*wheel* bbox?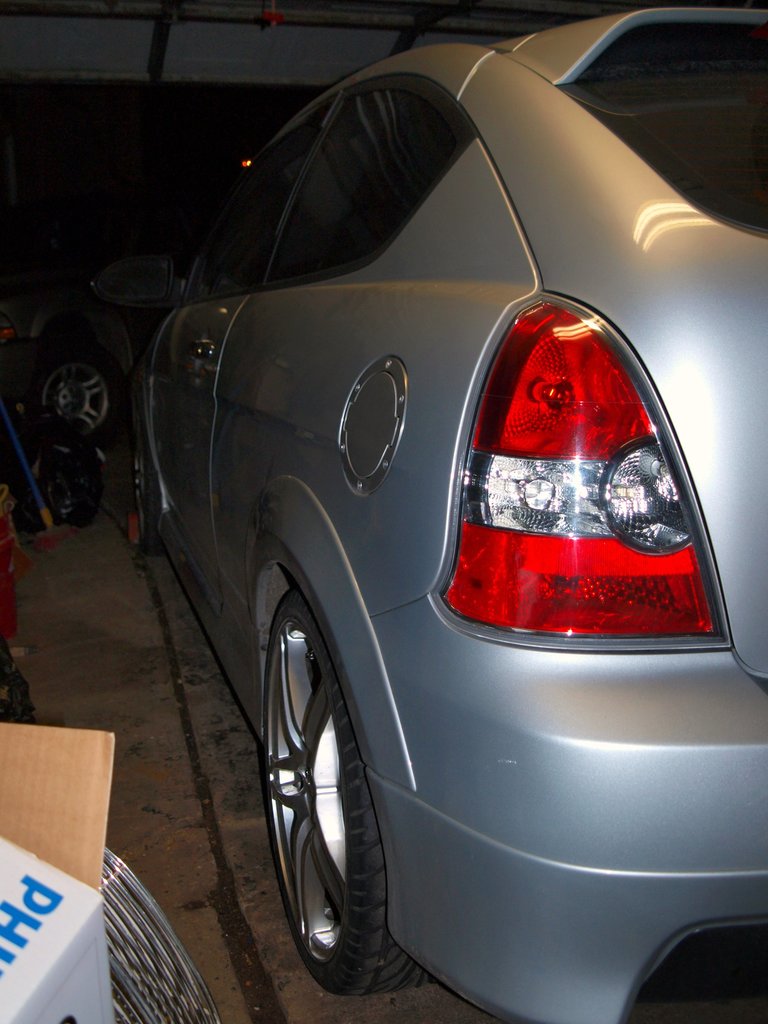
(262,527,412,1005)
